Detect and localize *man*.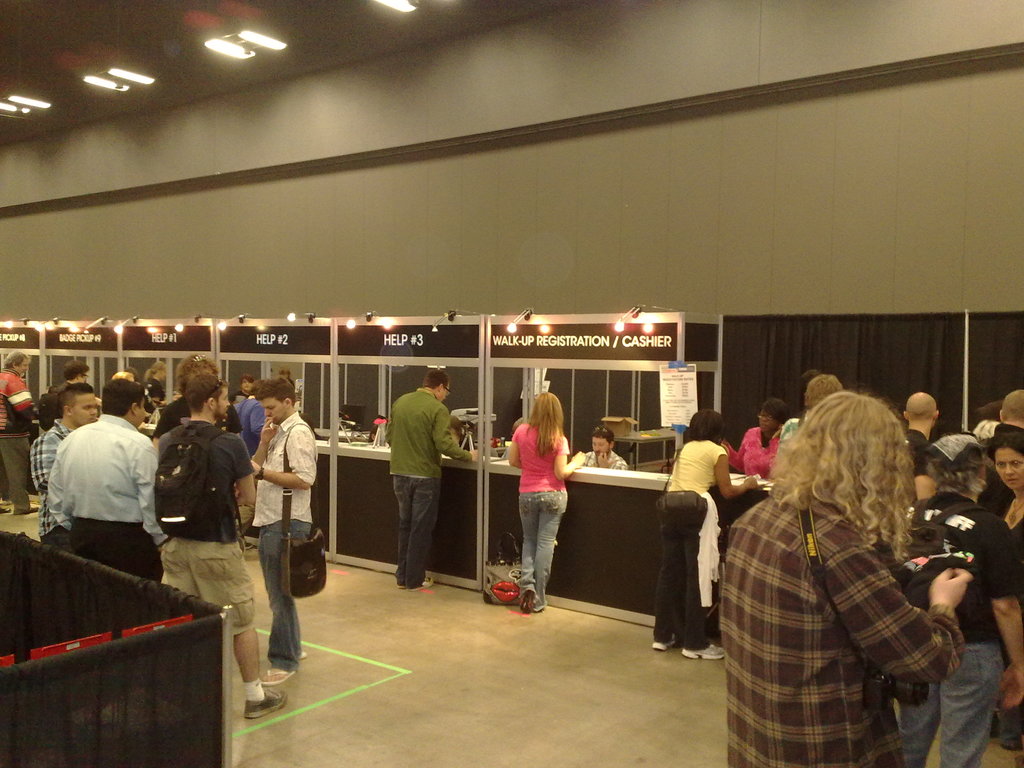
Localized at x1=26, y1=374, x2=102, y2=553.
